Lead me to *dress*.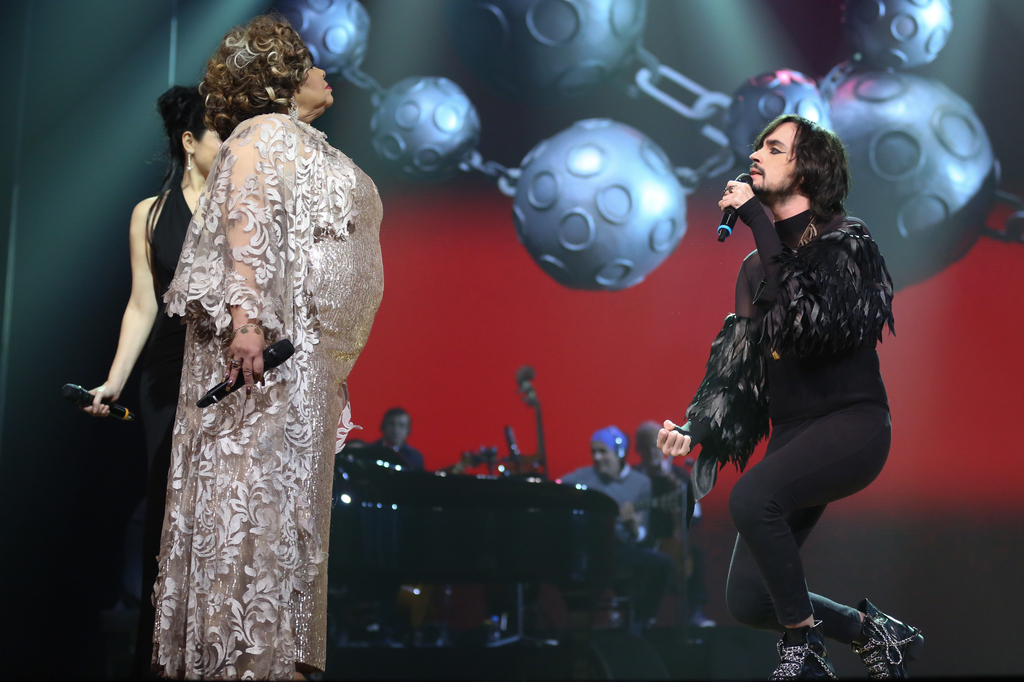
Lead to [138,186,195,603].
